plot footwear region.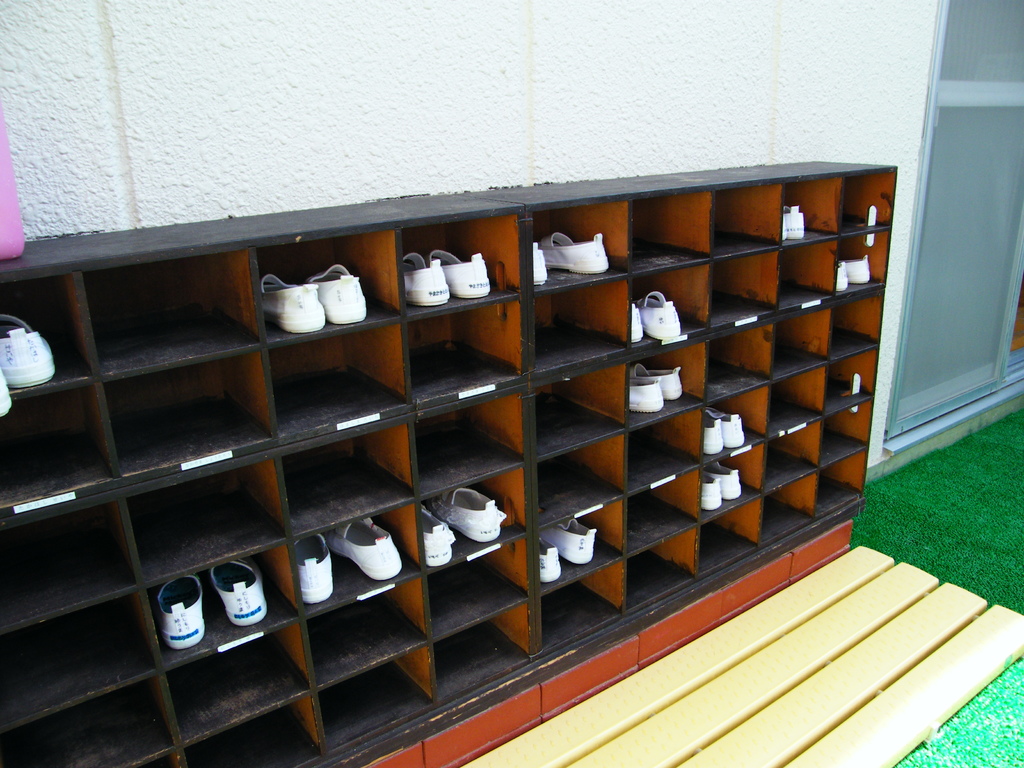
Plotted at (534, 242, 545, 285).
